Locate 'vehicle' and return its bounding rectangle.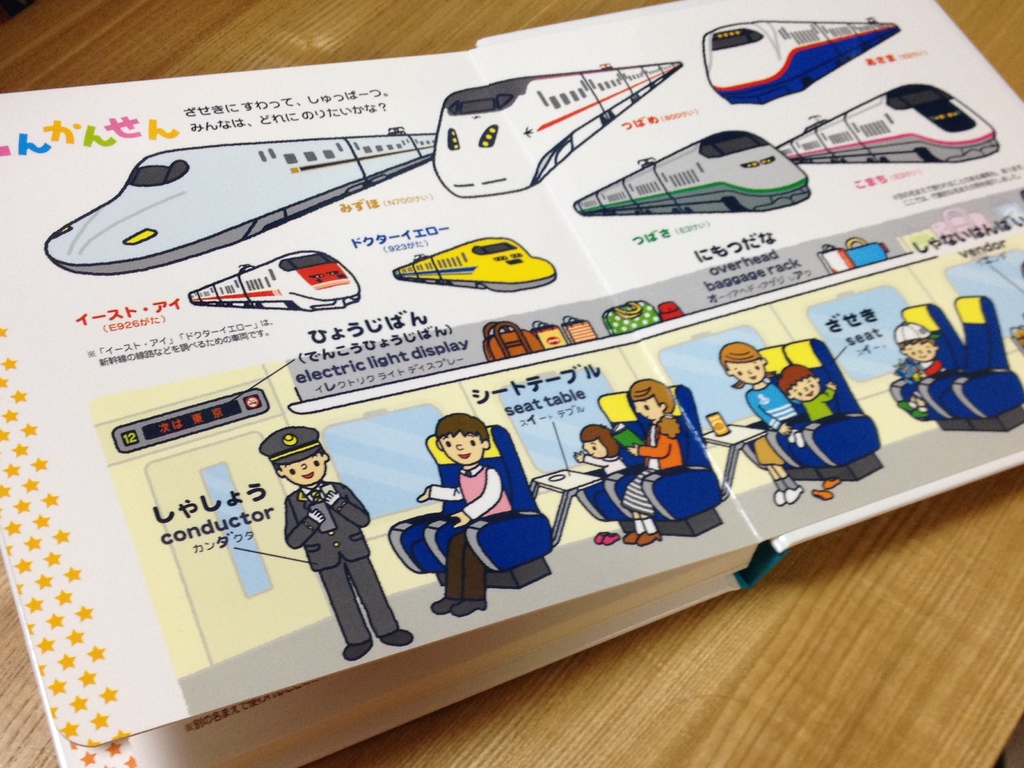
(x1=80, y1=176, x2=1023, y2=721).
